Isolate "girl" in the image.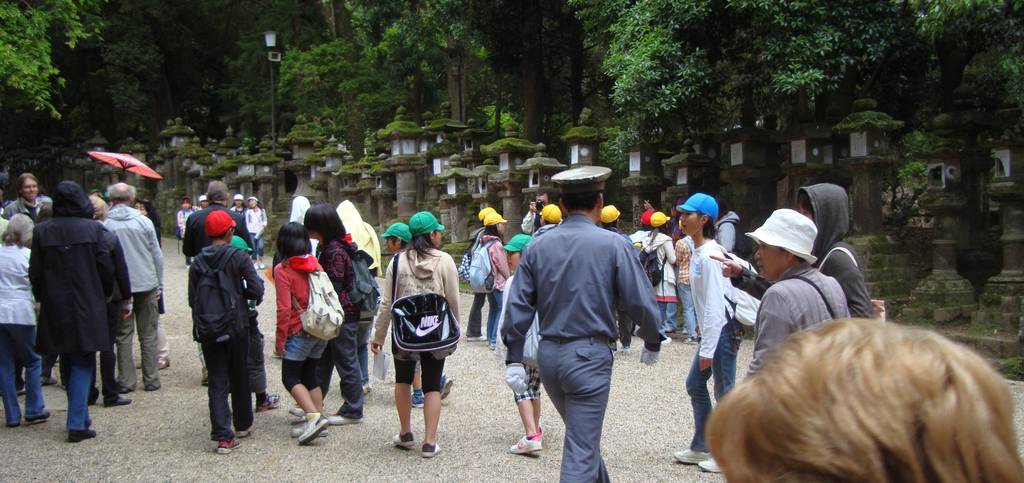
Isolated region: crop(179, 194, 195, 269).
